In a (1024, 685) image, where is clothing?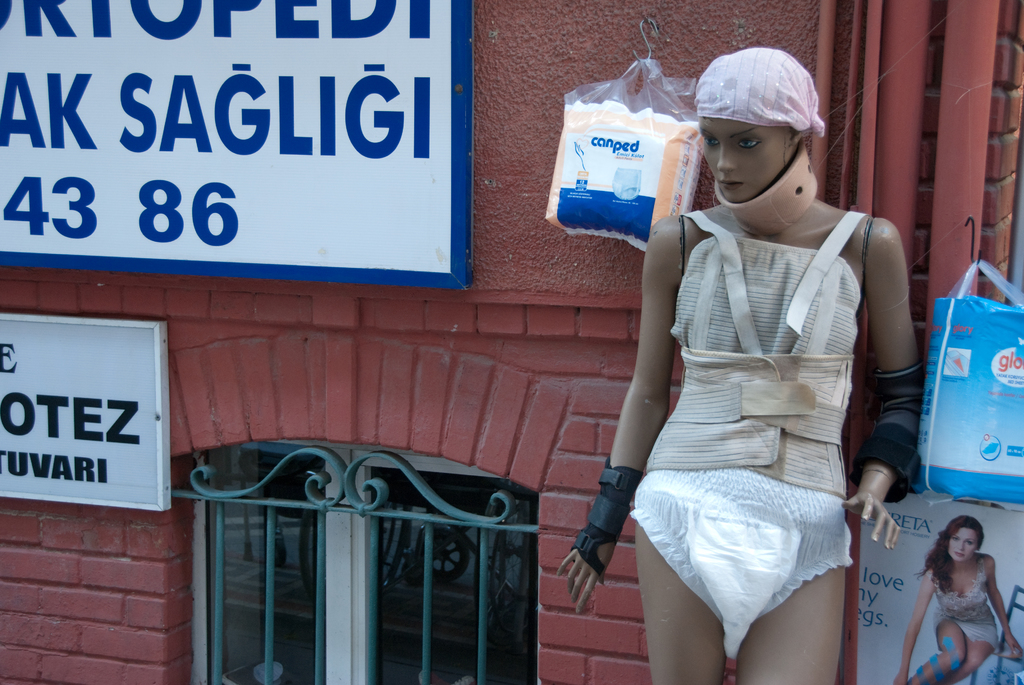
(926,570,1000,657).
